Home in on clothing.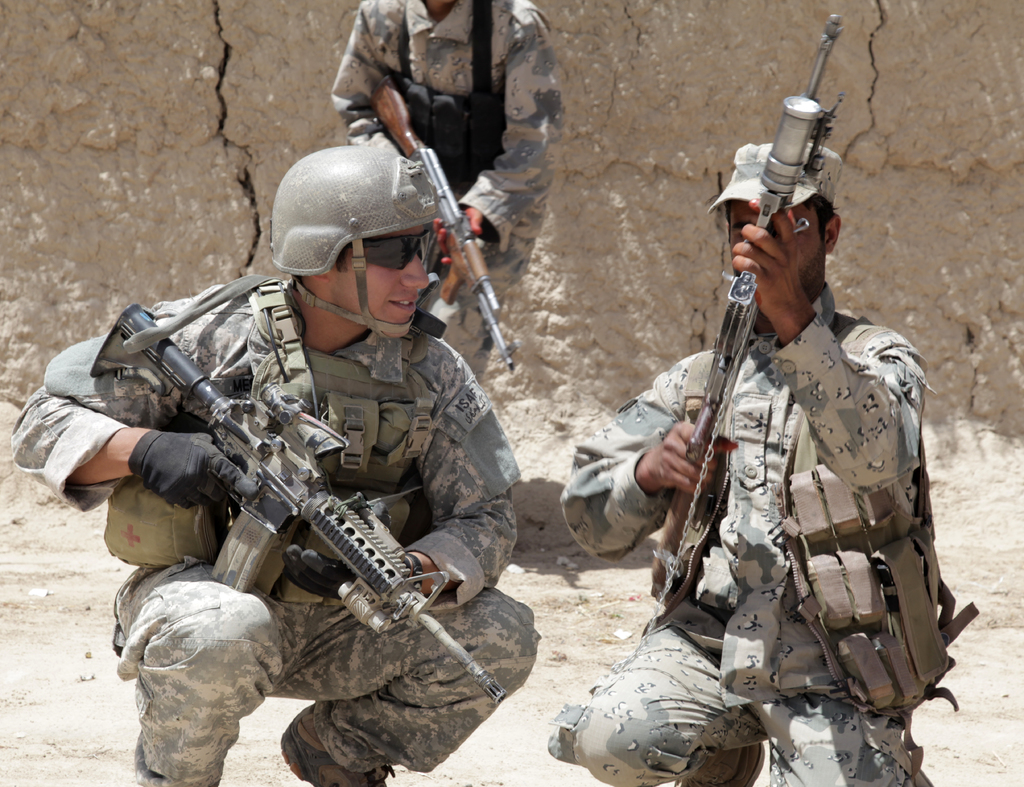
Homed in at box(0, 270, 517, 786).
